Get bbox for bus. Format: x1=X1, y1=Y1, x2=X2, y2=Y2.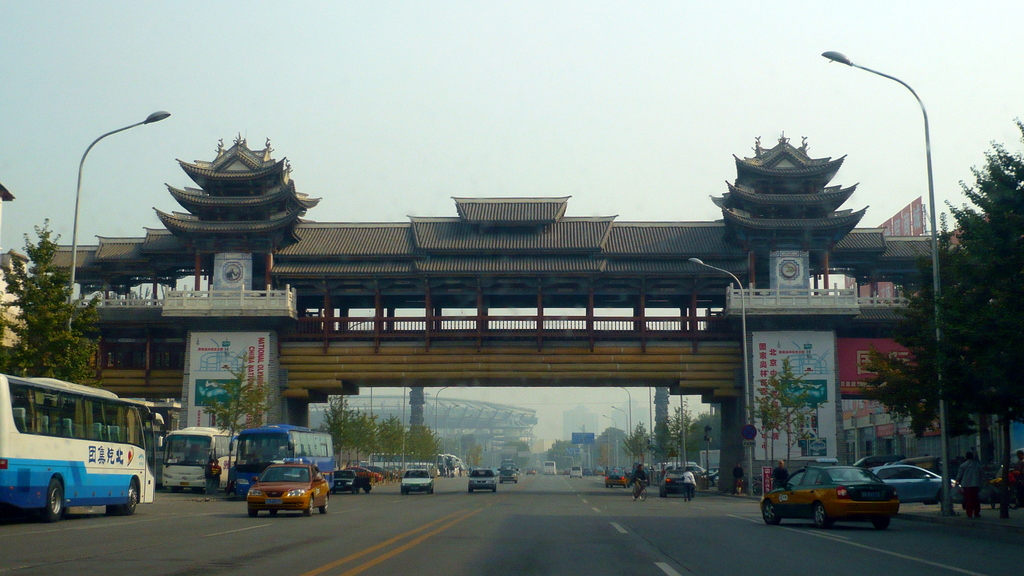
x1=450, y1=452, x2=458, y2=475.
